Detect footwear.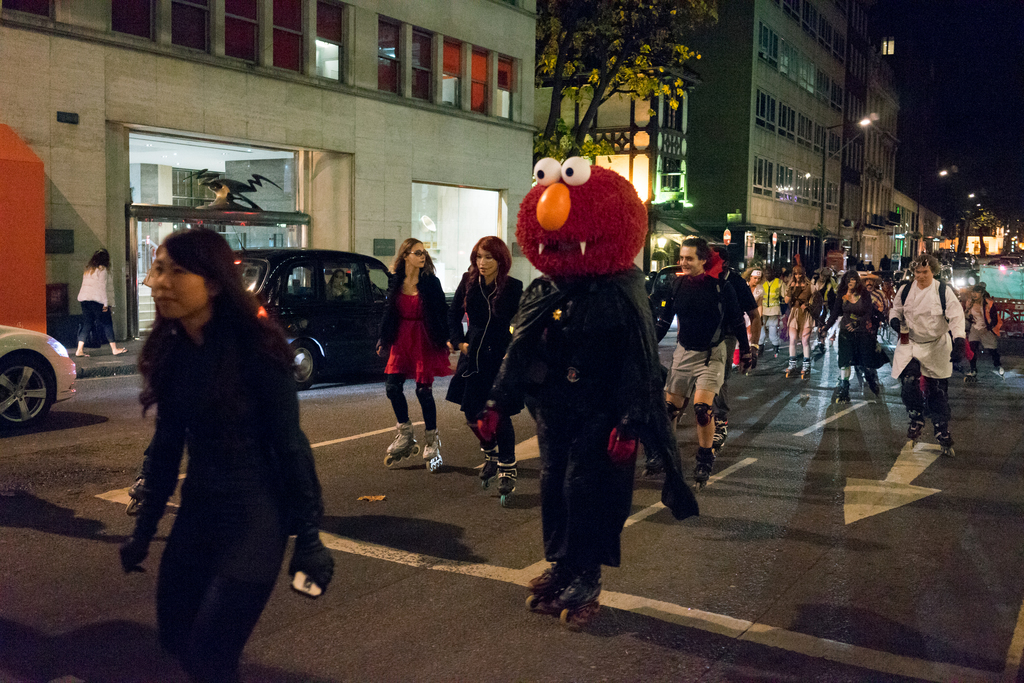
Detected at box=[556, 561, 609, 628].
